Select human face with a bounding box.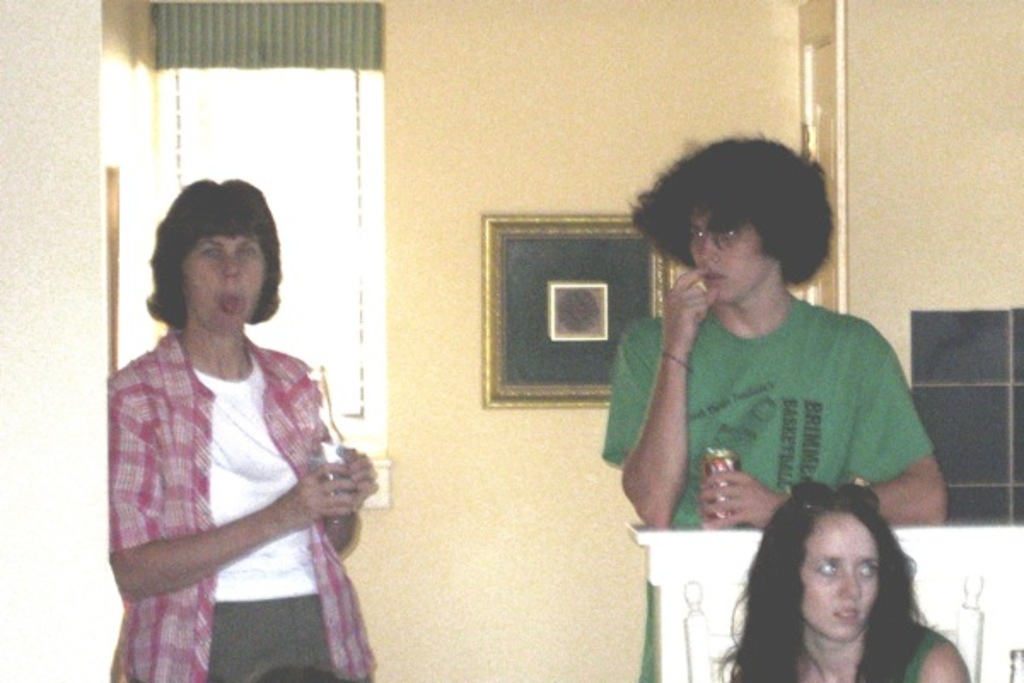
(x1=183, y1=234, x2=266, y2=335).
